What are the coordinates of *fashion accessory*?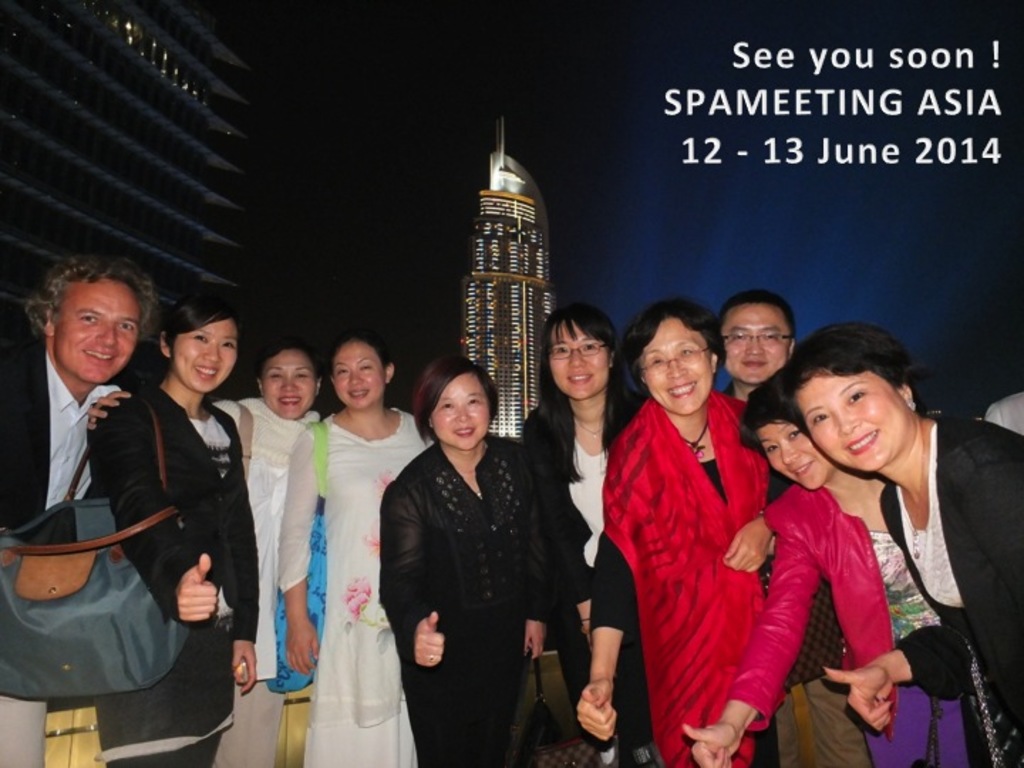
680,415,708,455.
